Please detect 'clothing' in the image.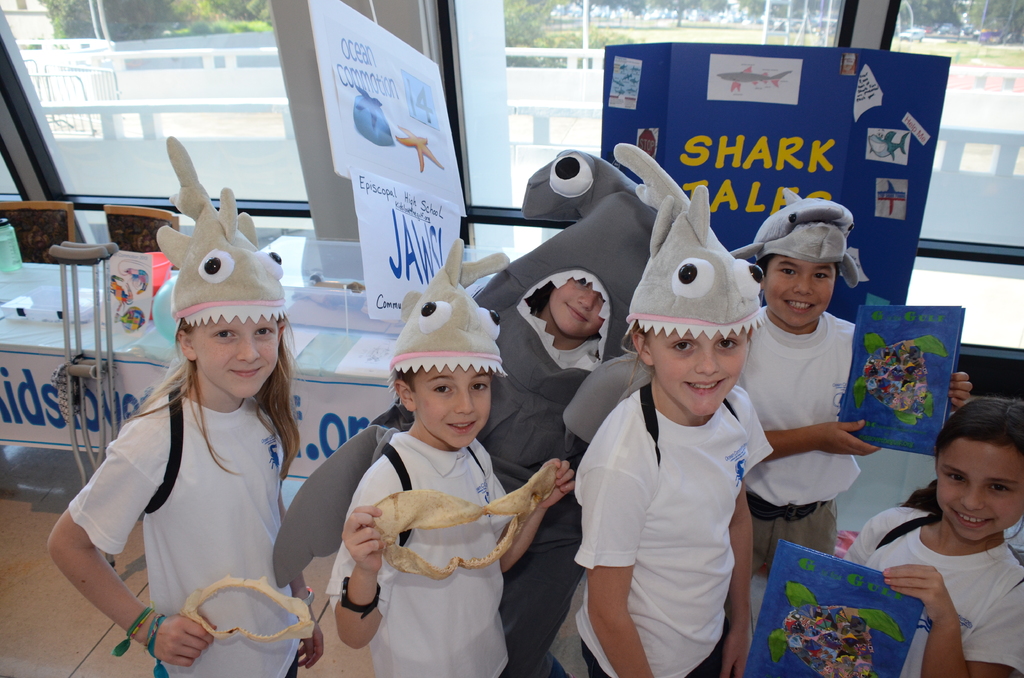
locate(329, 427, 516, 677).
